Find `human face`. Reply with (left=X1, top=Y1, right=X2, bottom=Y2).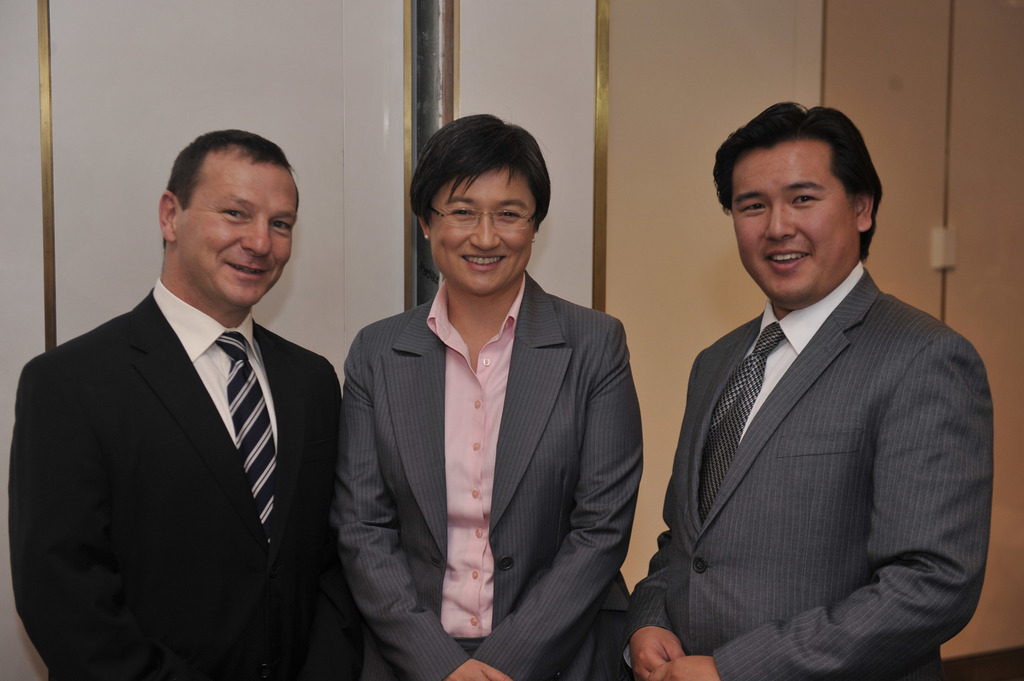
(left=726, top=135, right=862, bottom=308).
